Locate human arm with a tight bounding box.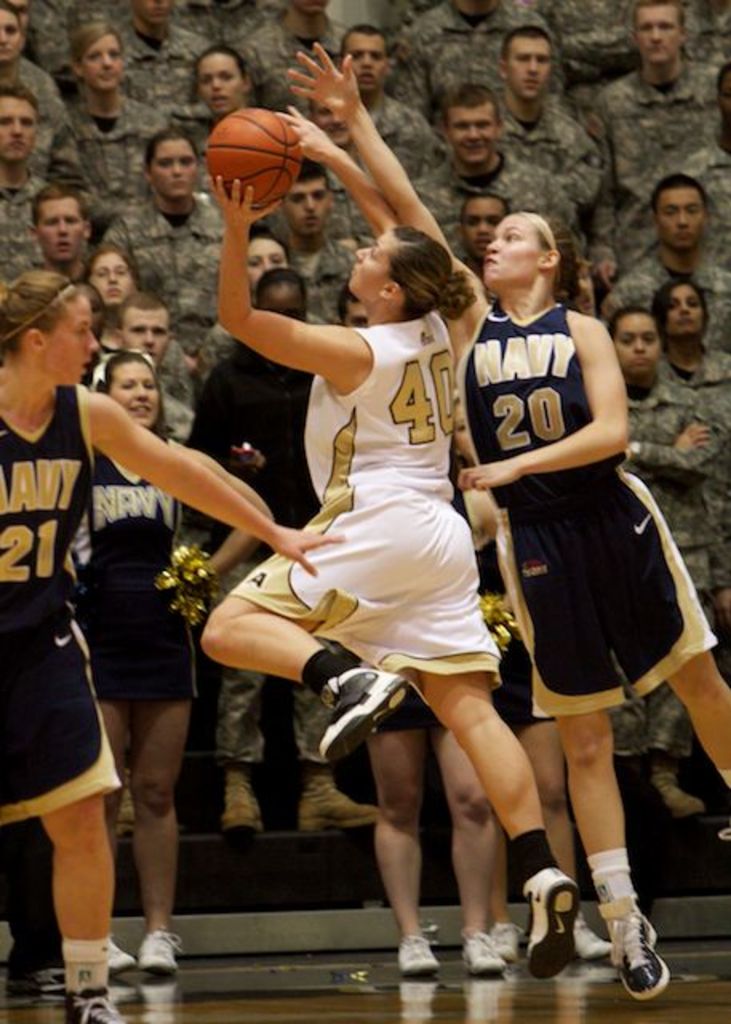
{"left": 552, "top": 3, "right": 661, "bottom": 80}.
